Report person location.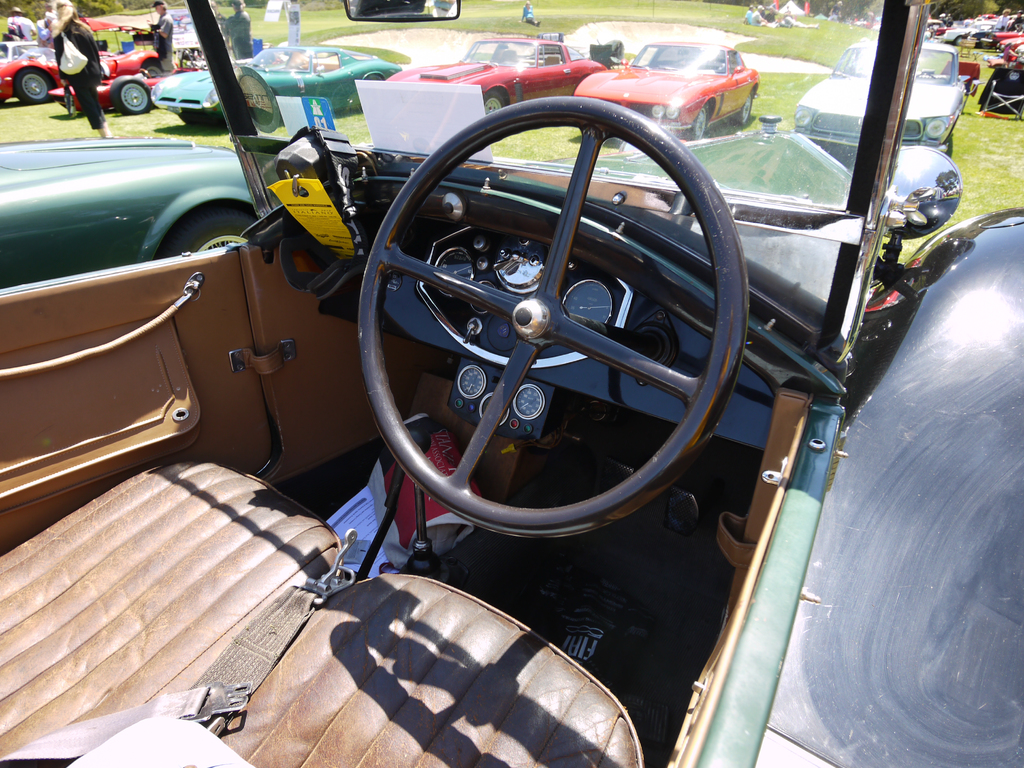
Report: [x1=1005, y1=19, x2=1014, y2=32].
